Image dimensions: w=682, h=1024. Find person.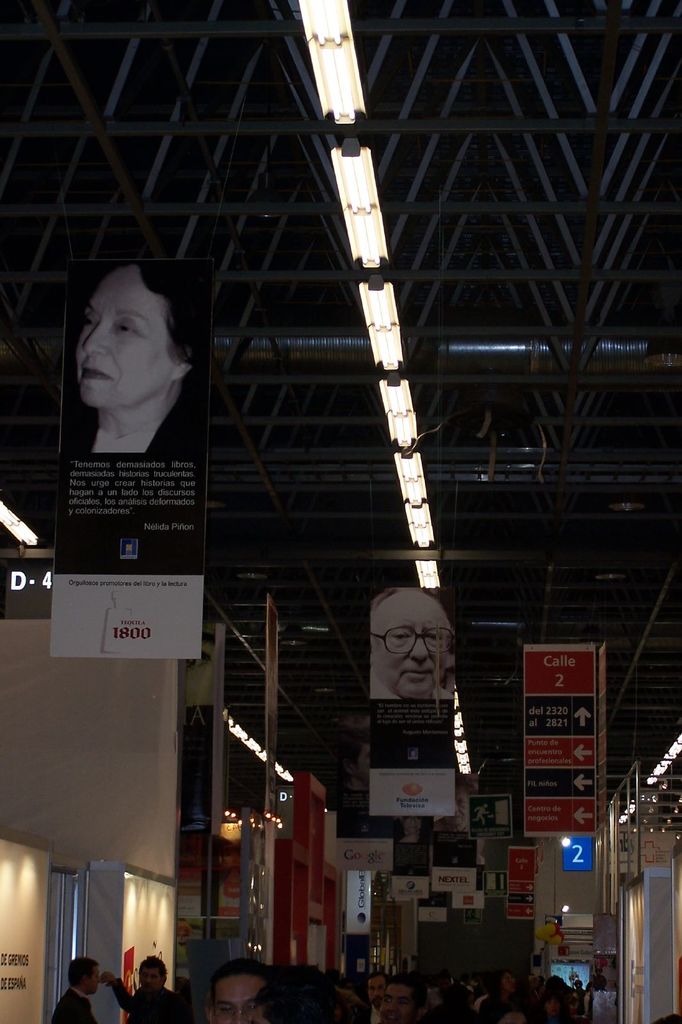
(left=375, top=978, right=424, bottom=1023).
